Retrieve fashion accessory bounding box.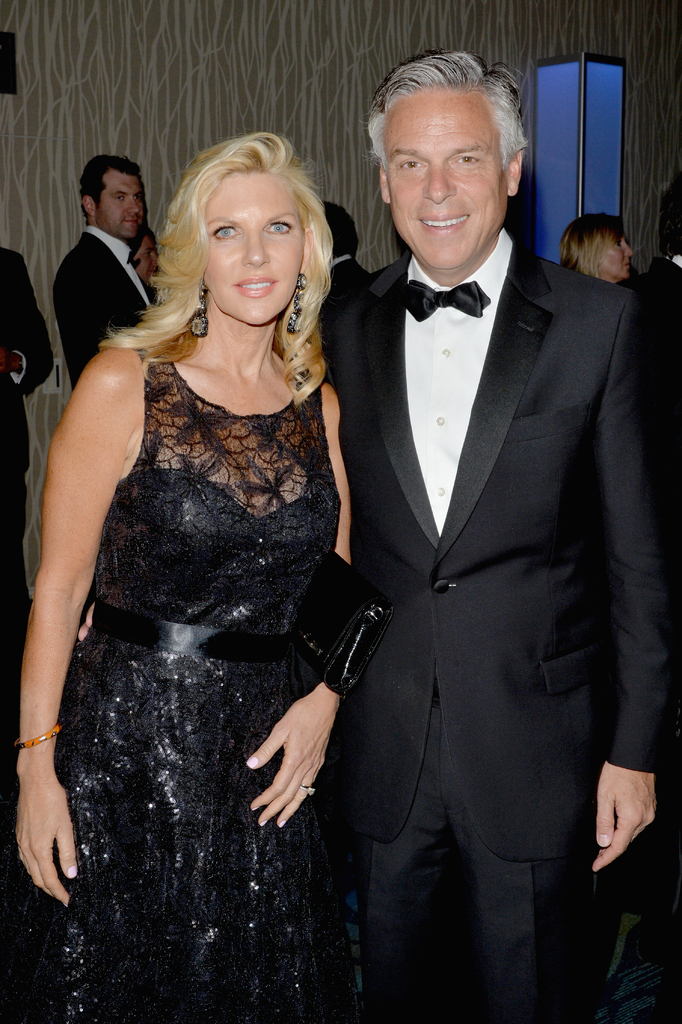
Bounding box: (x1=290, y1=271, x2=307, y2=334).
